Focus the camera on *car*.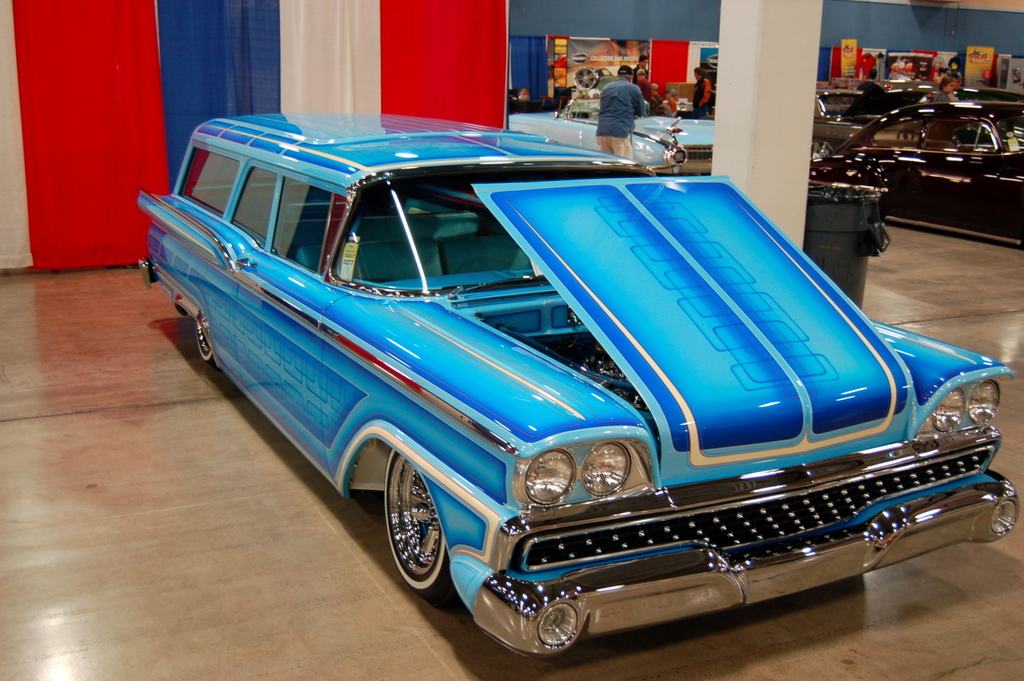
Focus region: bbox=(804, 104, 1023, 236).
